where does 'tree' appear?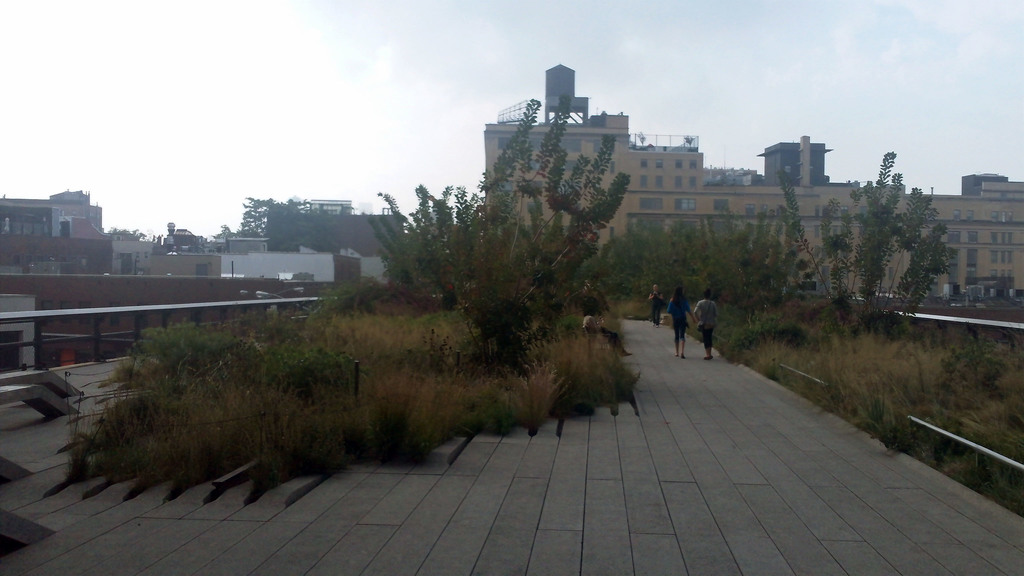
Appears at bbox=[199, 197, 339, 255].
